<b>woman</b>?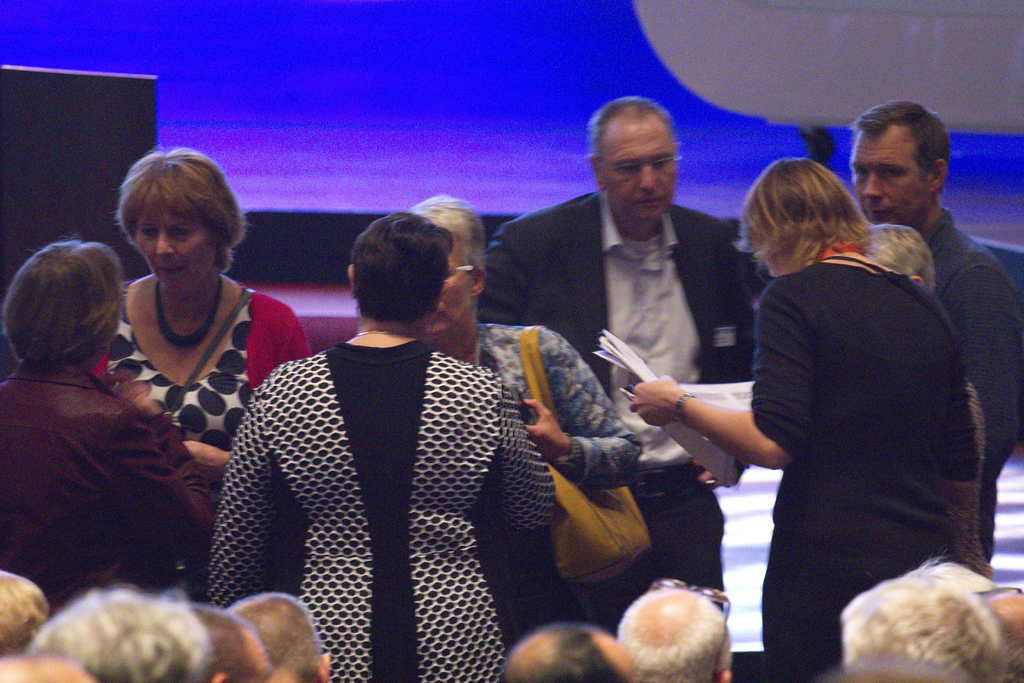
<bbox>415, 195, 641, 483</bbox>
